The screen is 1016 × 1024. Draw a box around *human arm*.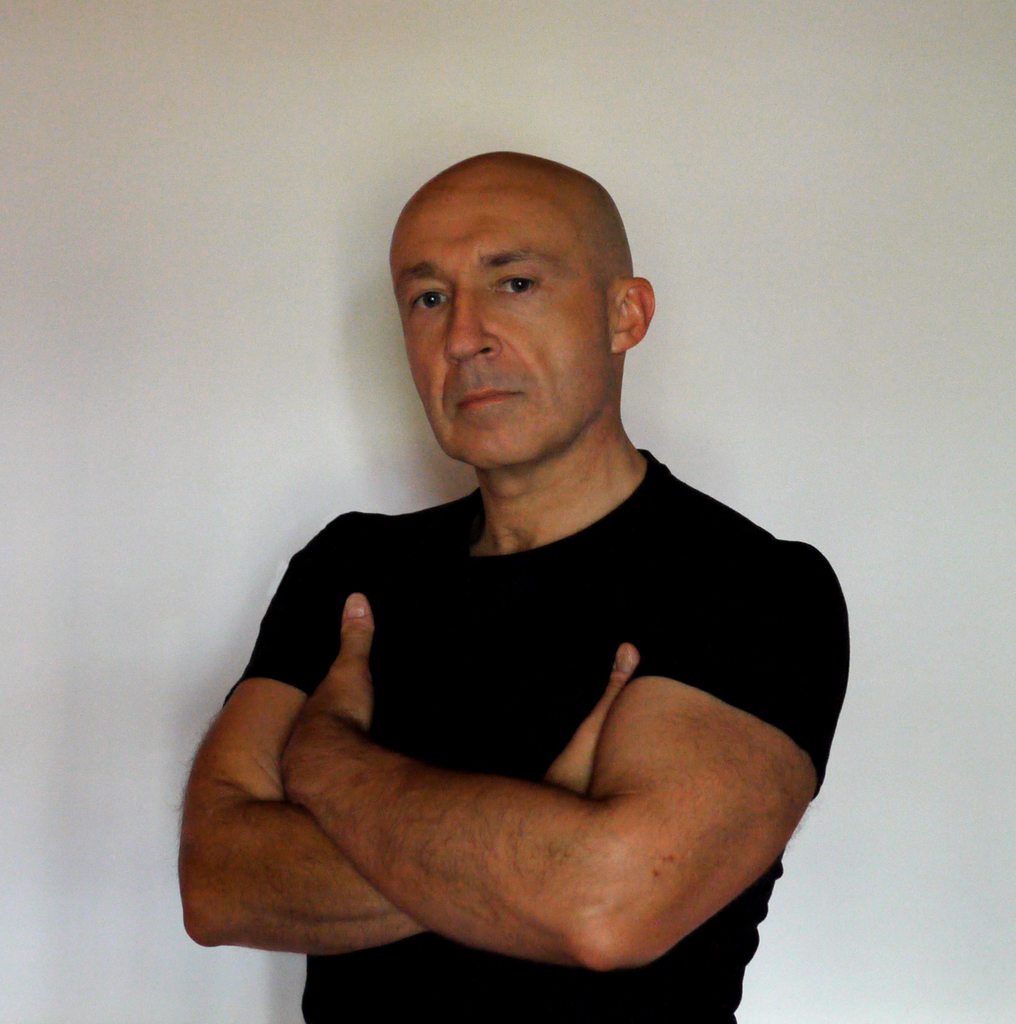
x1=179 y1=524 x2=654 y2=973.
